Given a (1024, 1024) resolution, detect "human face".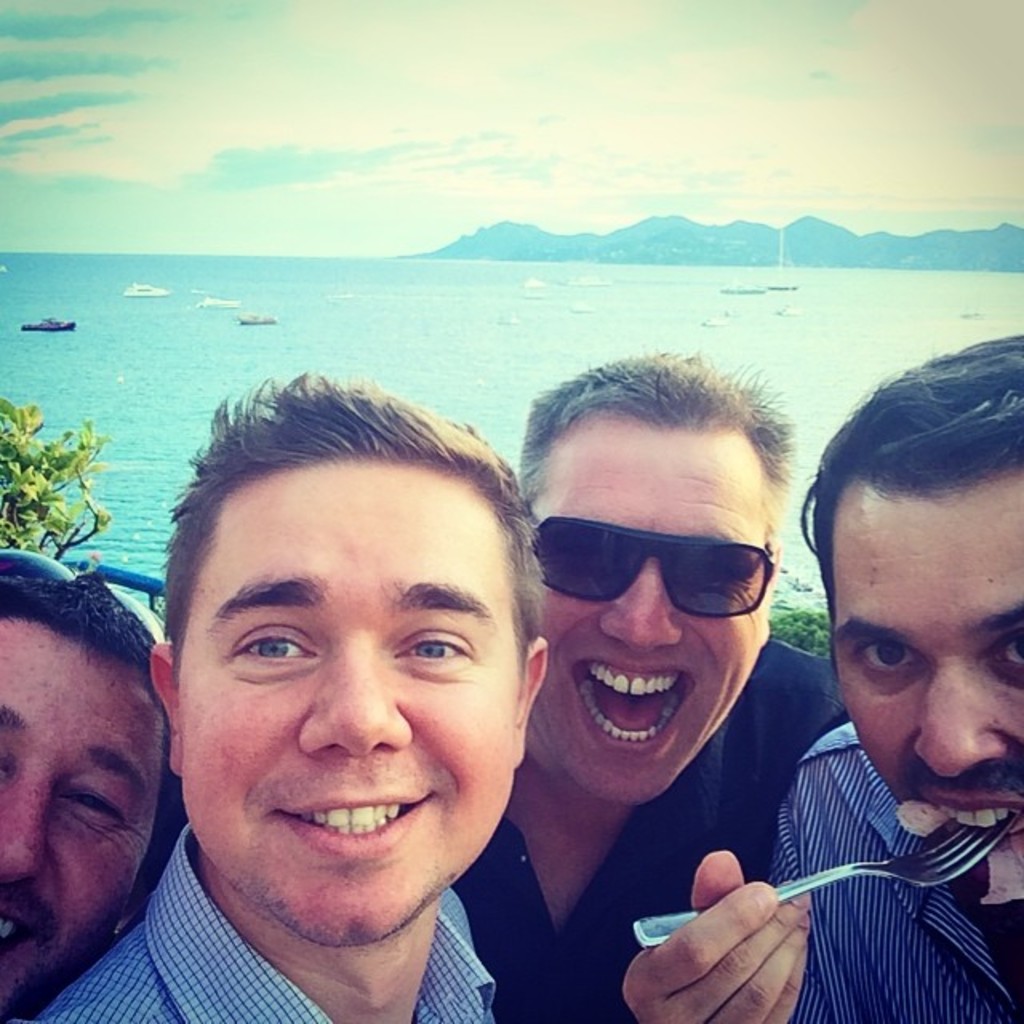
[left=0, top=621, right=168, bottom=1005].
